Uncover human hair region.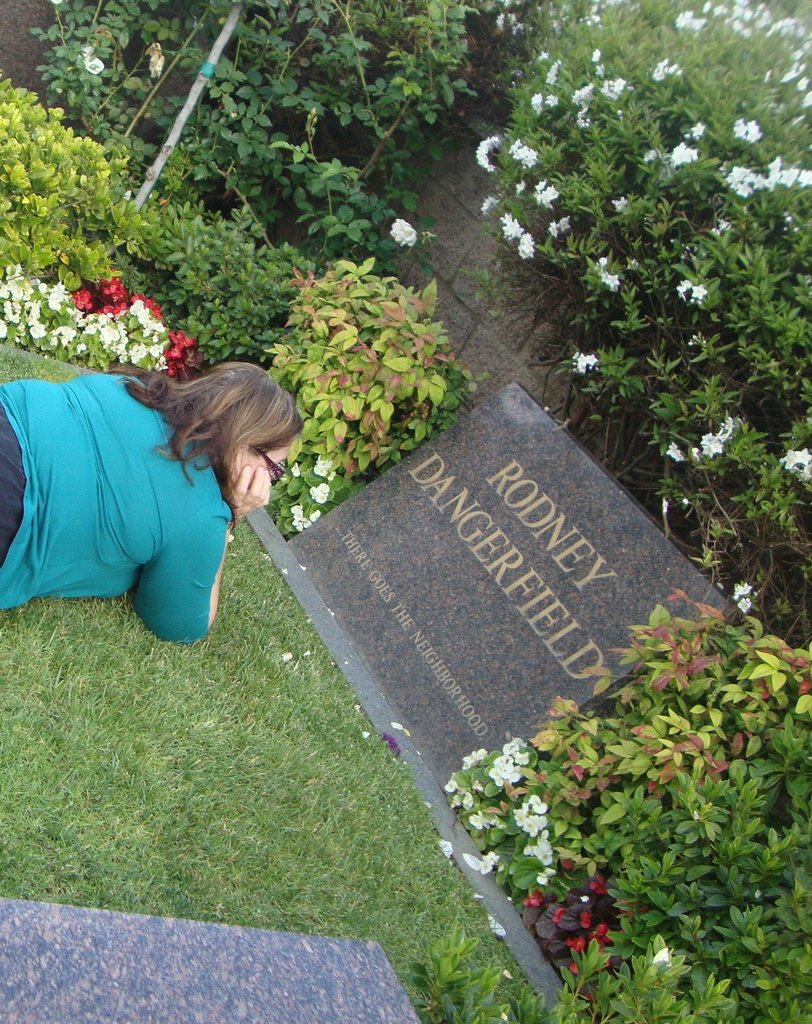
Uncovered: <region>109, 362, 309, 536</region>.
